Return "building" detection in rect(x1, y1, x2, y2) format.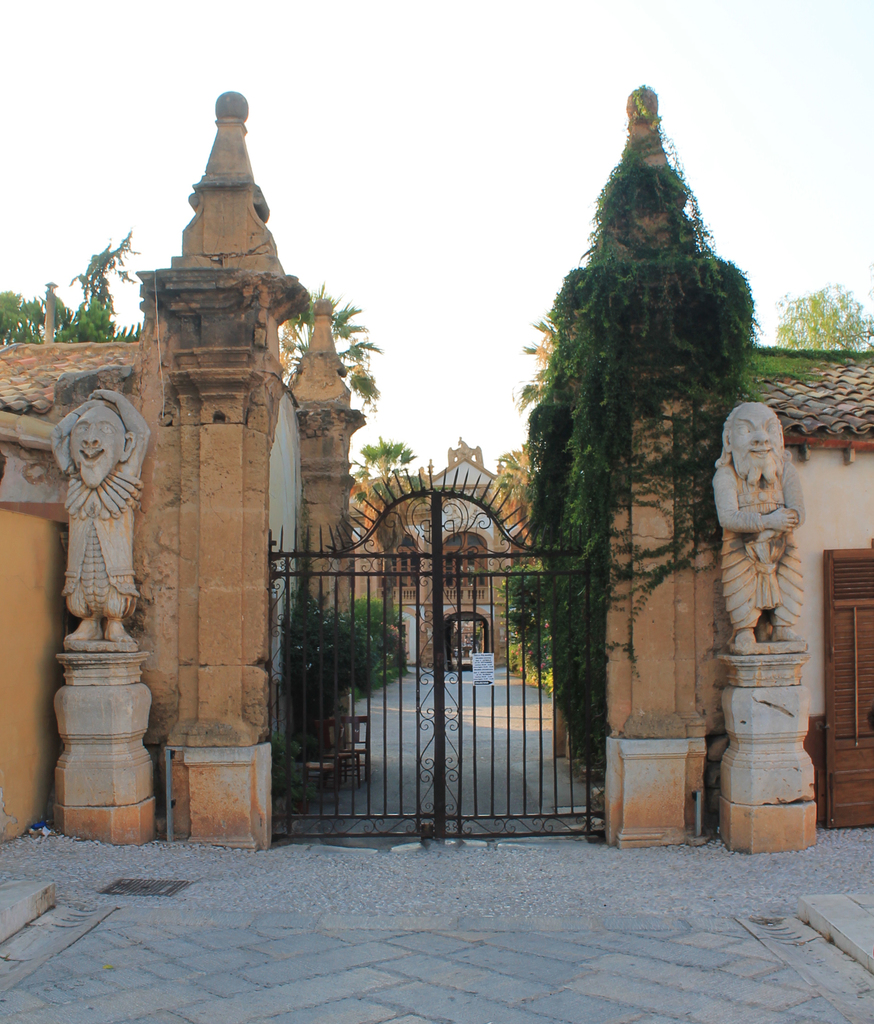
rect(0, 342, 302, 844).
